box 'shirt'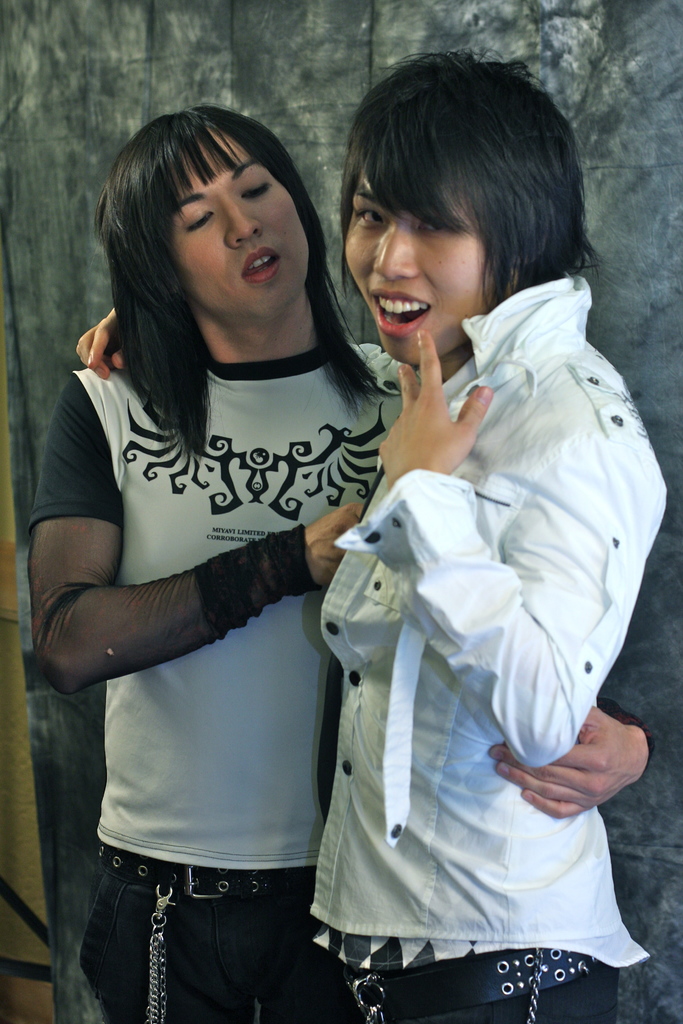
left=308, top=255, right=671, bottom=970
